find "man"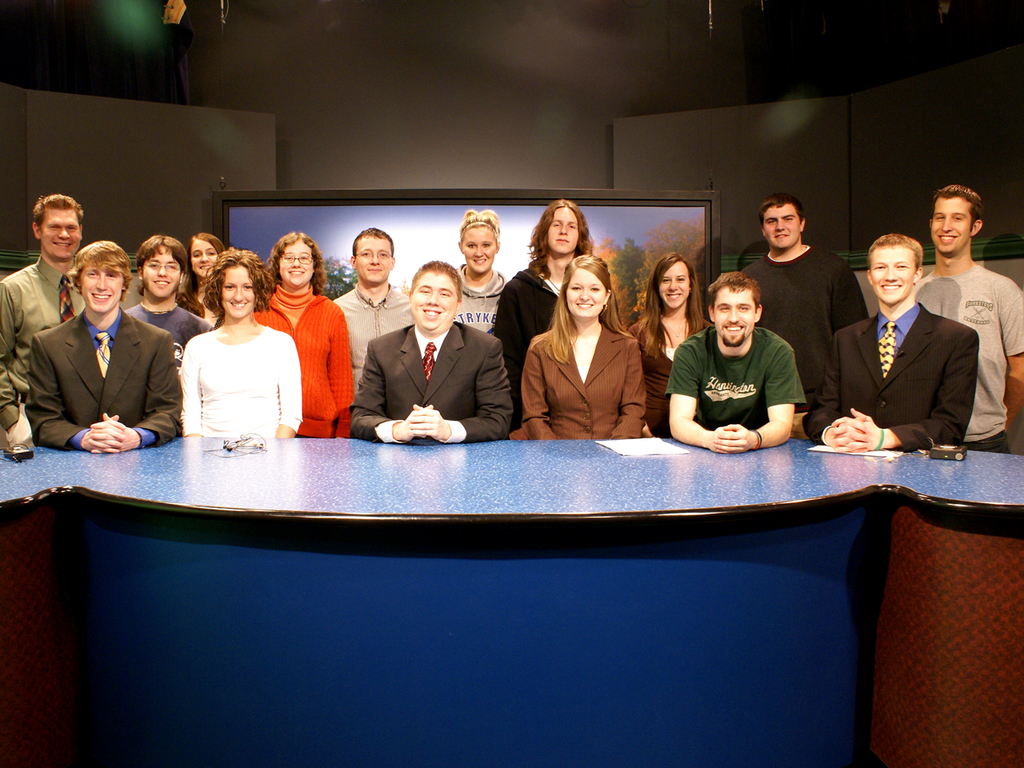
l=667, t=265, r=801, b=449
